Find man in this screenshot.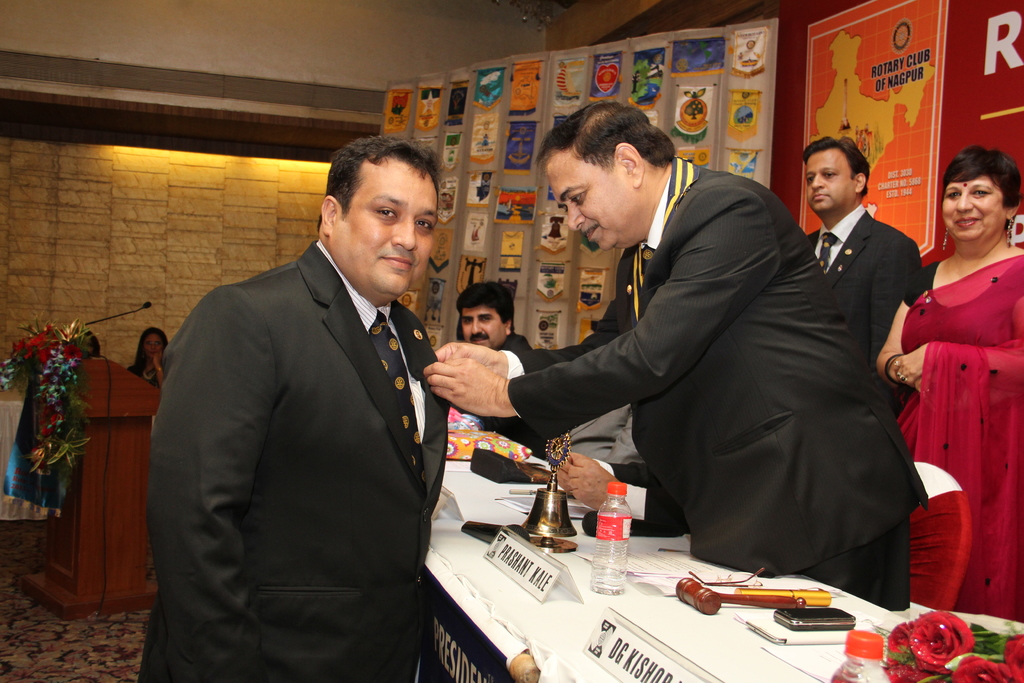
The bounding box for man is [141, 126, 452, 682].
